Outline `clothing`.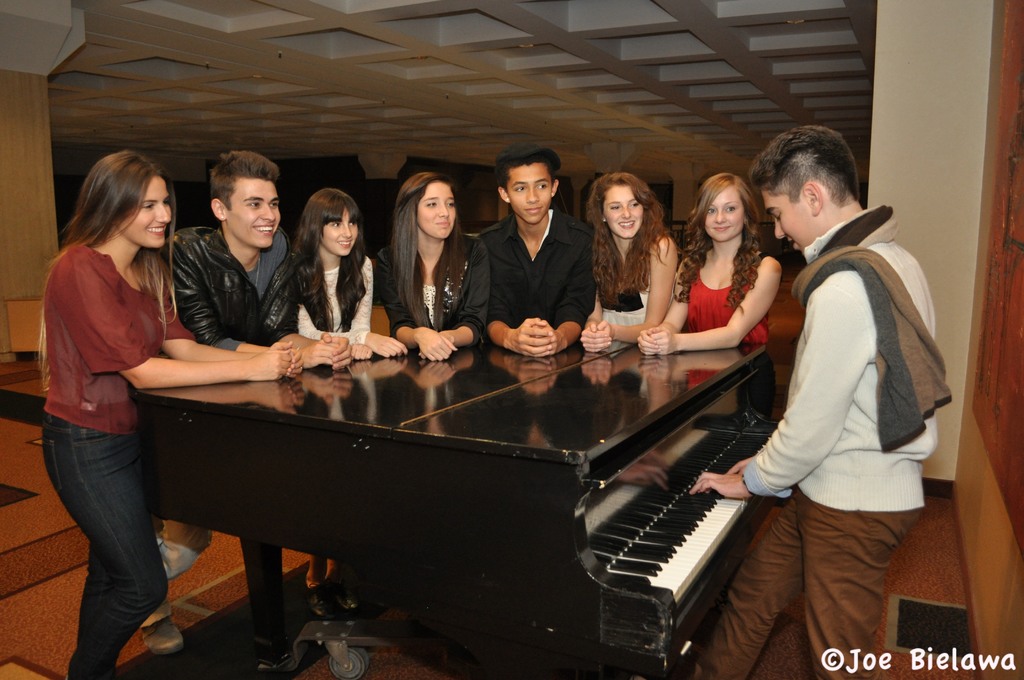
Outline: 582,254,655,346.
